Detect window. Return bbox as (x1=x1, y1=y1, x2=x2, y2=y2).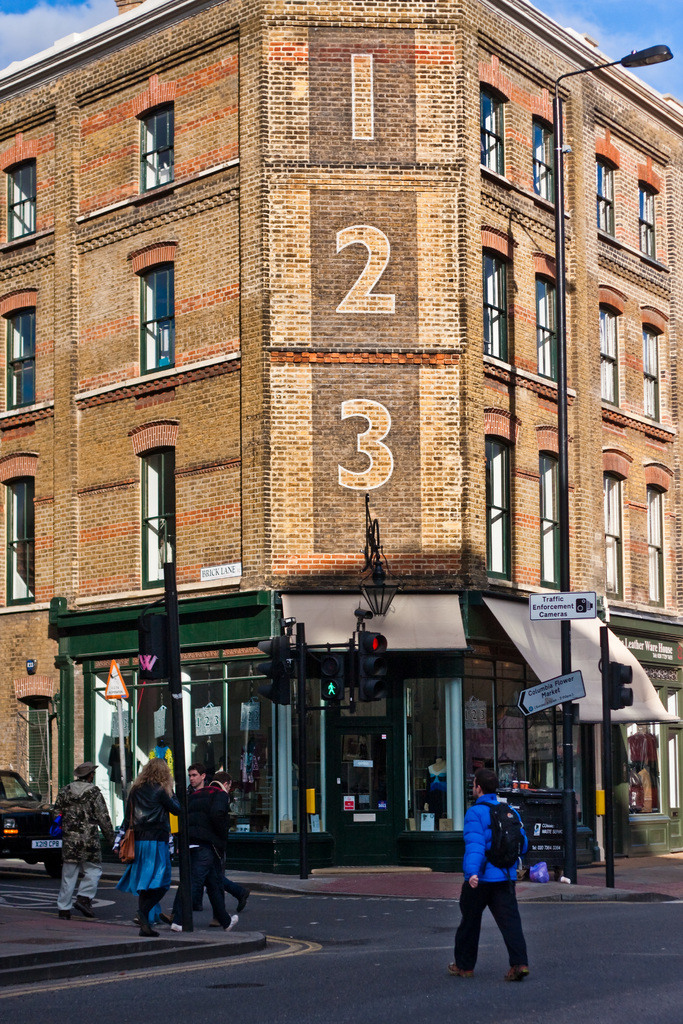
(x1=134, y1=422, x2=179, y2=593).
